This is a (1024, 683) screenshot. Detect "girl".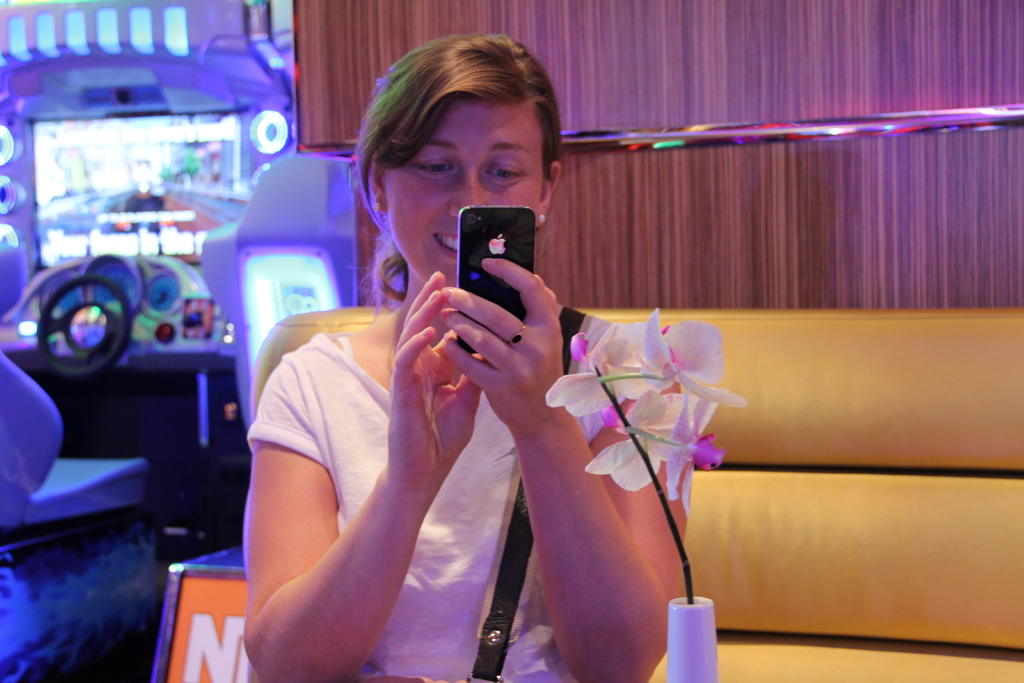
bbox=[235, 26, 719, 682].
